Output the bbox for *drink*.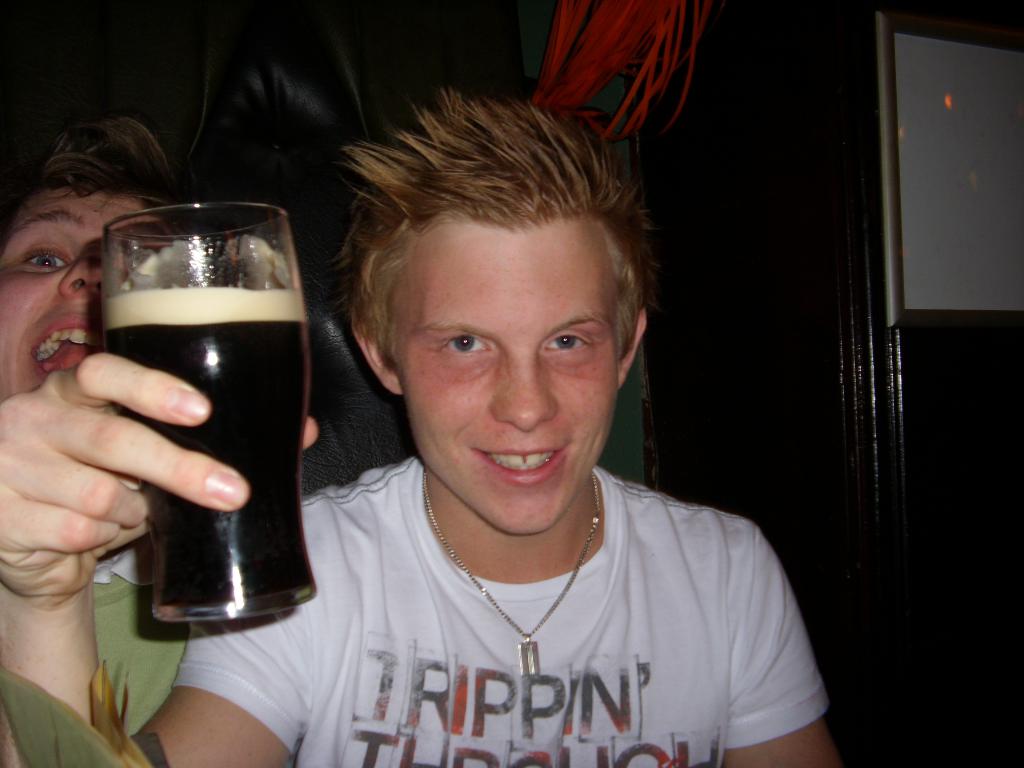
102,212,309,611.
